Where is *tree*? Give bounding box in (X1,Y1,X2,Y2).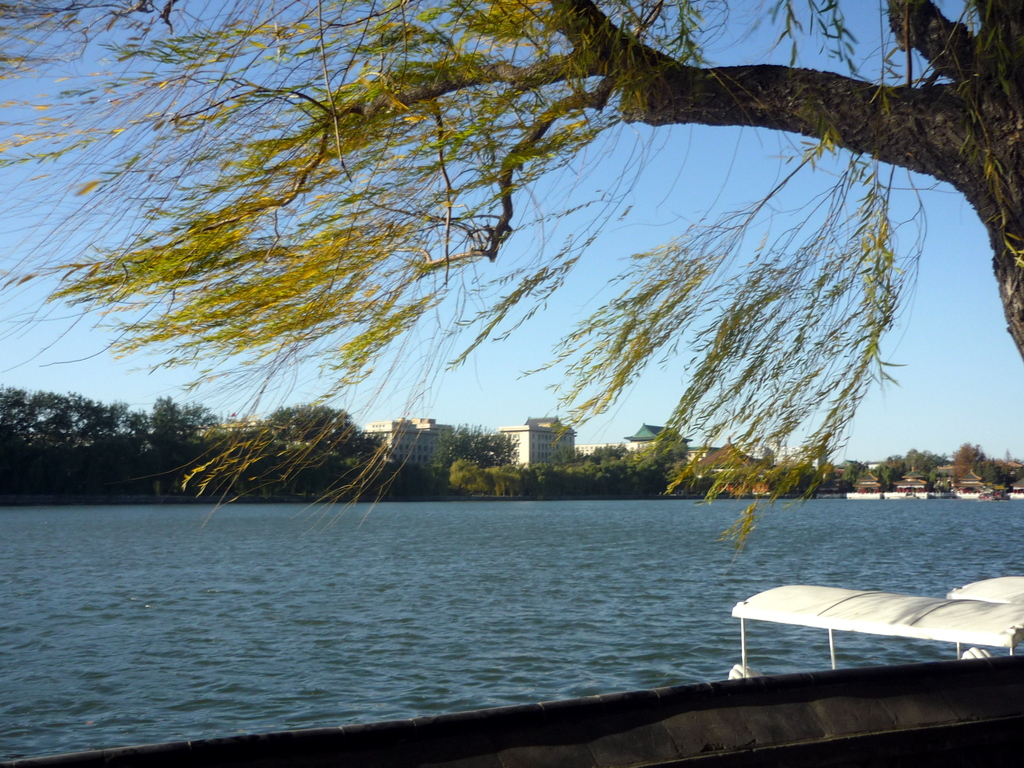
(7,32,1023,588).
